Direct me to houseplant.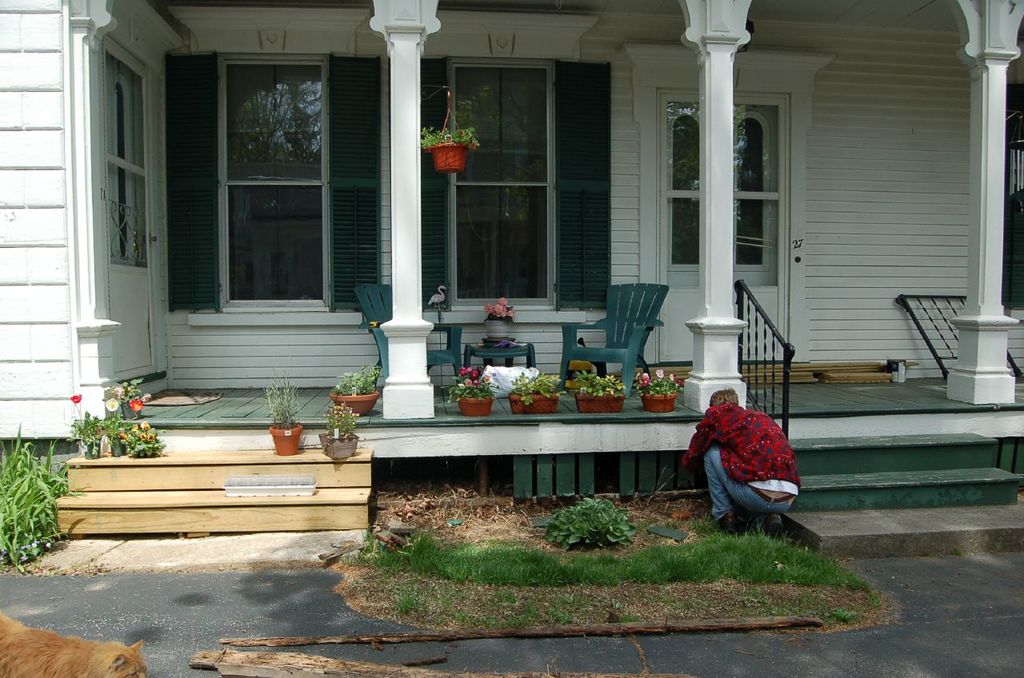
Direction: left=330, top=374, right=378, bottom=425.
